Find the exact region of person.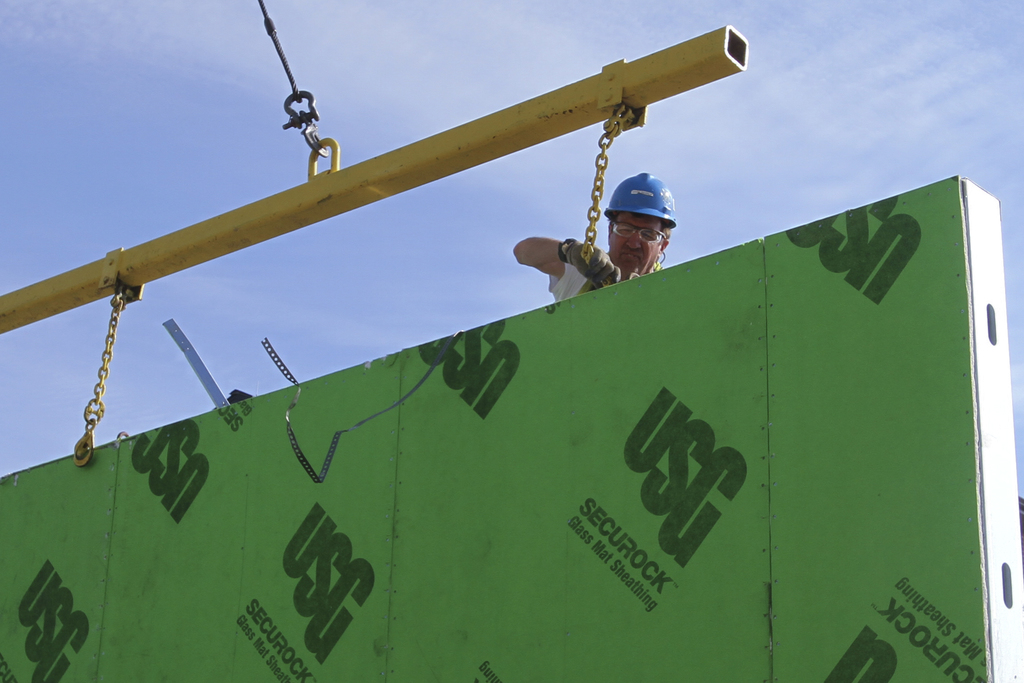
Exact region: (523, 185, 683, 313).
